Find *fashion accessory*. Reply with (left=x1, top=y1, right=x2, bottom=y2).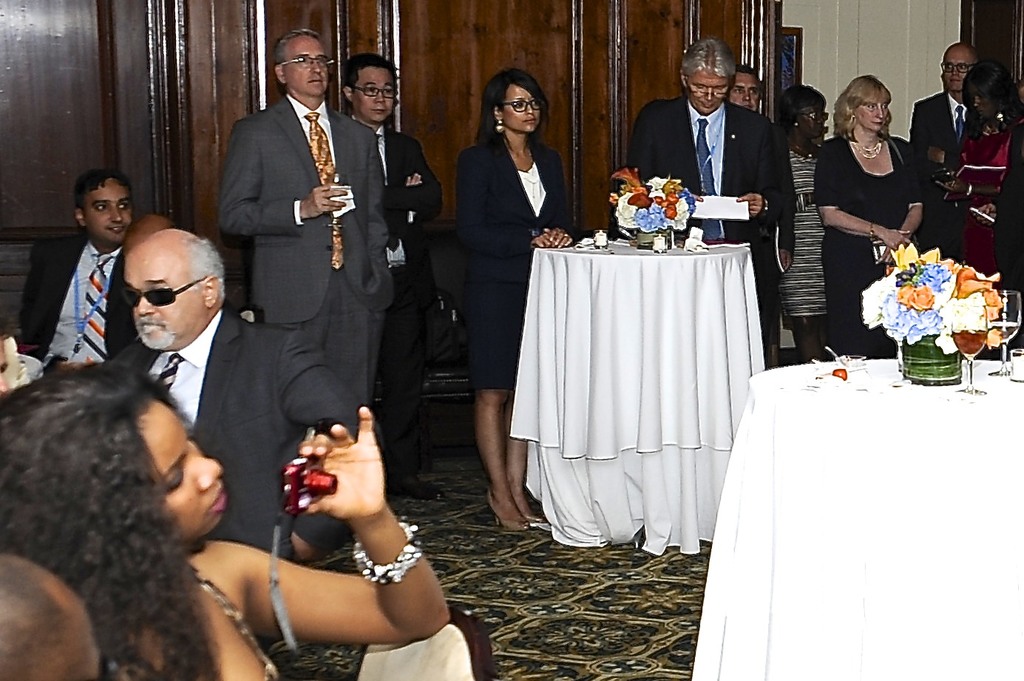
(left=850, top=135, right=884, bottom=159).
